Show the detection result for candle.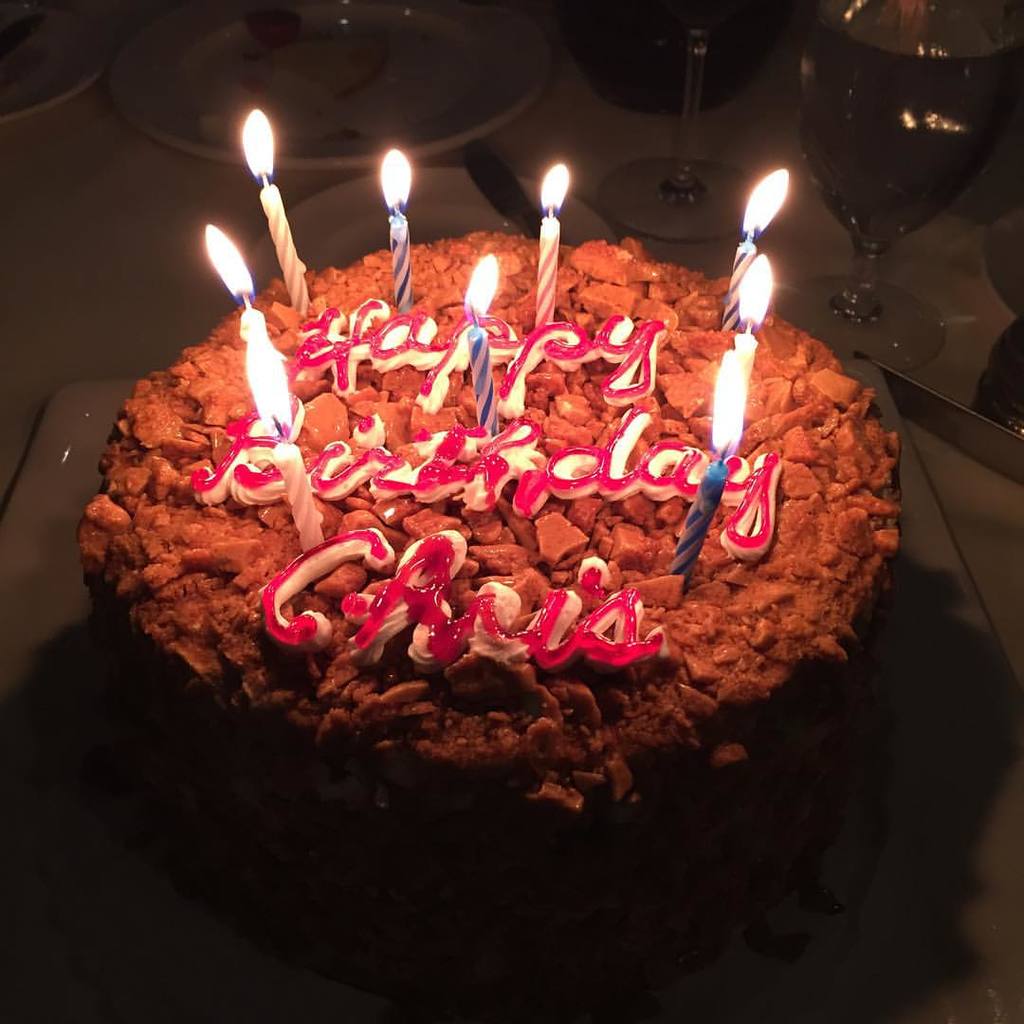
BBox(670, 353, 756, 597).
